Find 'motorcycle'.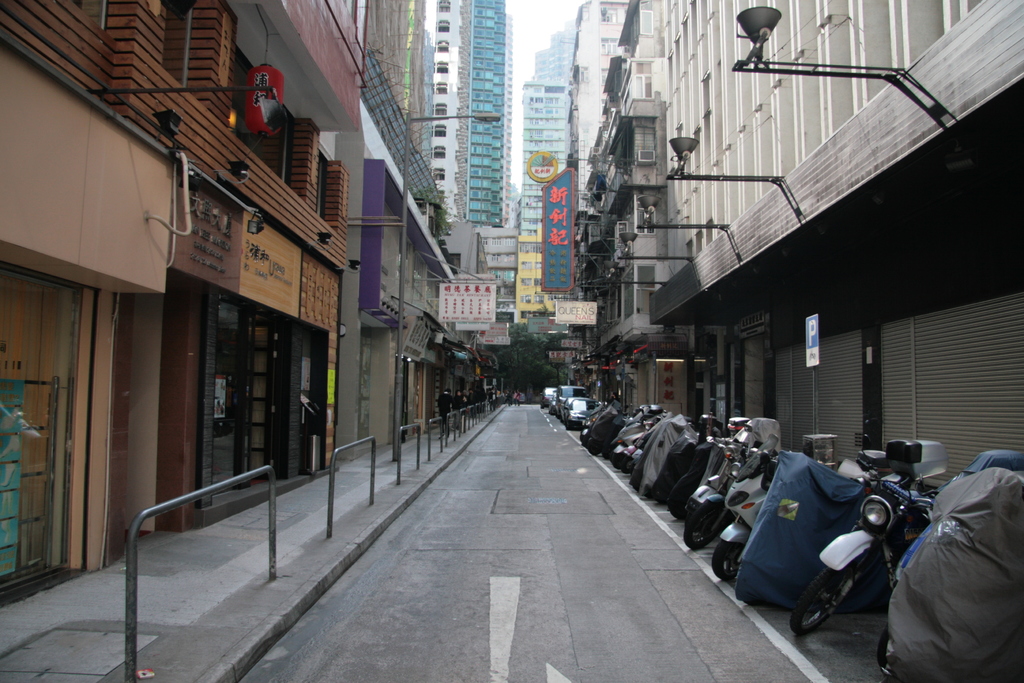
[x1=714, y1=441, x2=896, y2=582].
